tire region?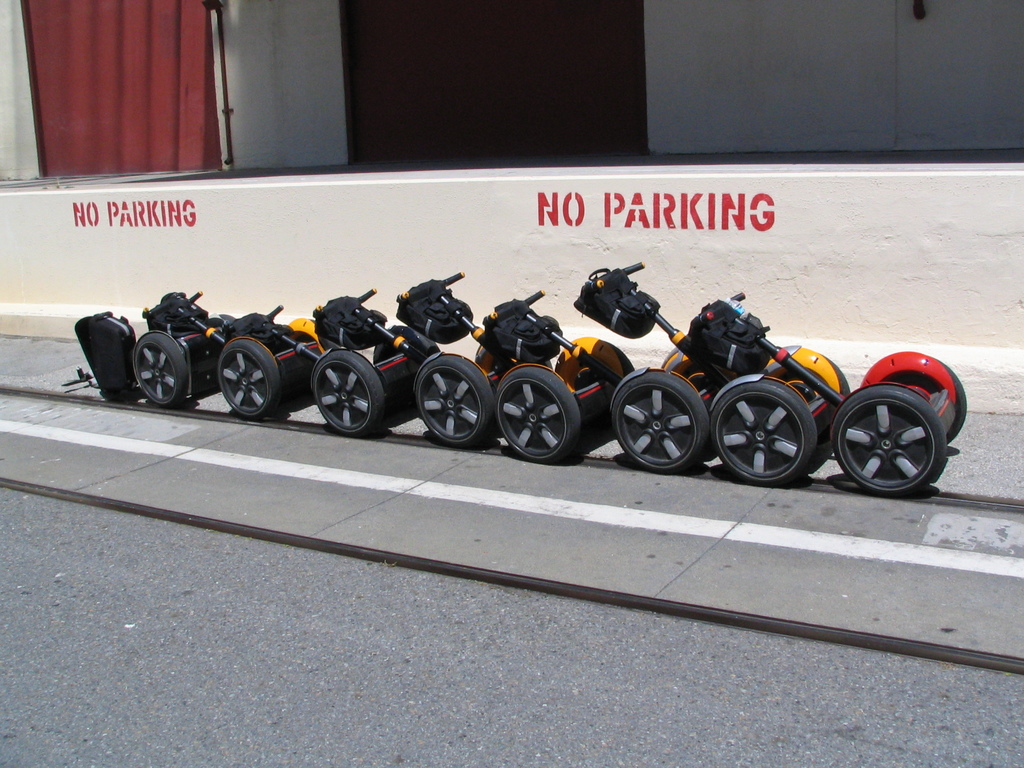
(left=716, top=376, right=821, bottom=485)
